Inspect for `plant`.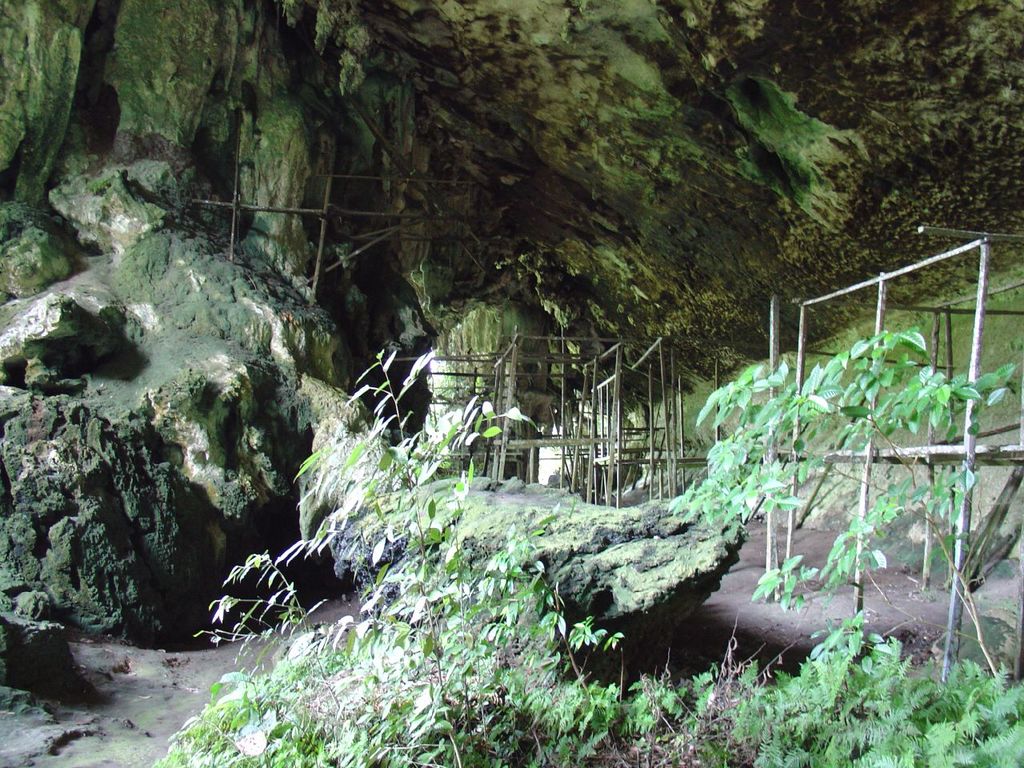
Inspection: locate(919, 646, 974, 767).
